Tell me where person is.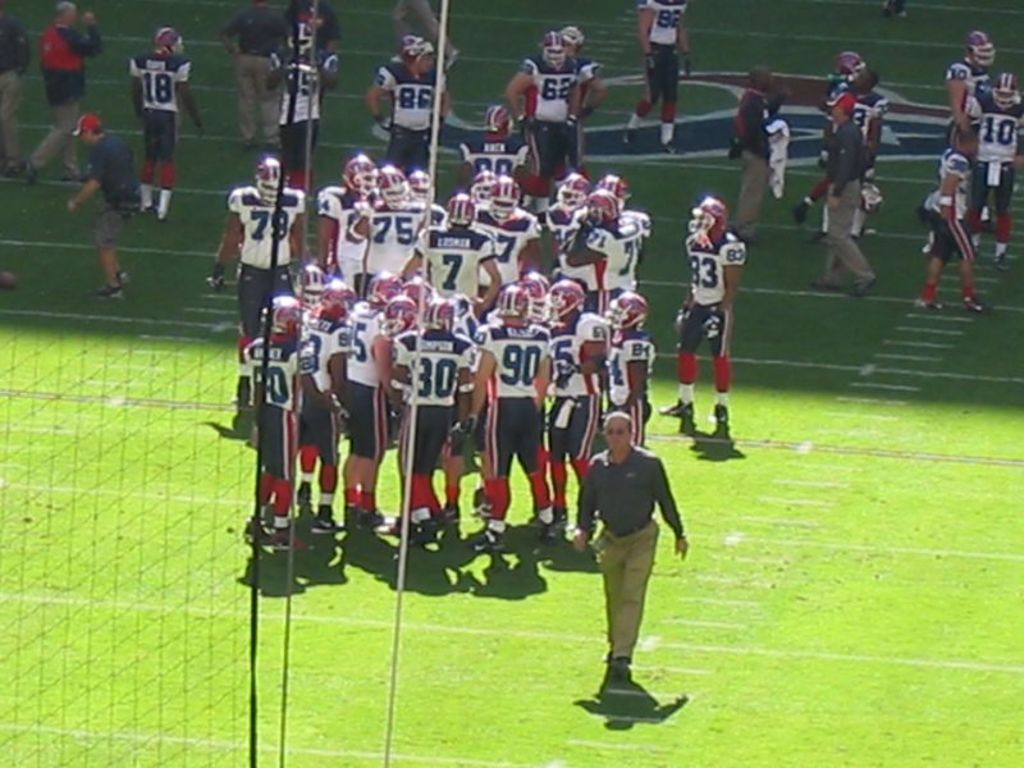
person is at x1=315 y1=288 x2=426 y2=525.
